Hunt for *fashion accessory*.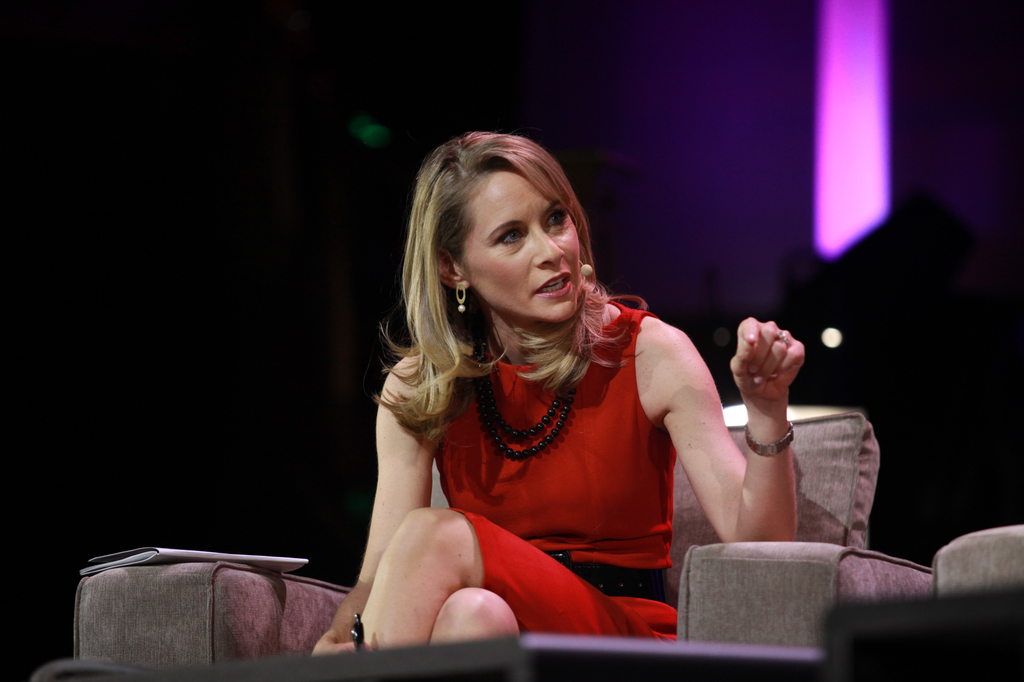
Hunted down at [left=745, top=424, right=796, bottom=459].
